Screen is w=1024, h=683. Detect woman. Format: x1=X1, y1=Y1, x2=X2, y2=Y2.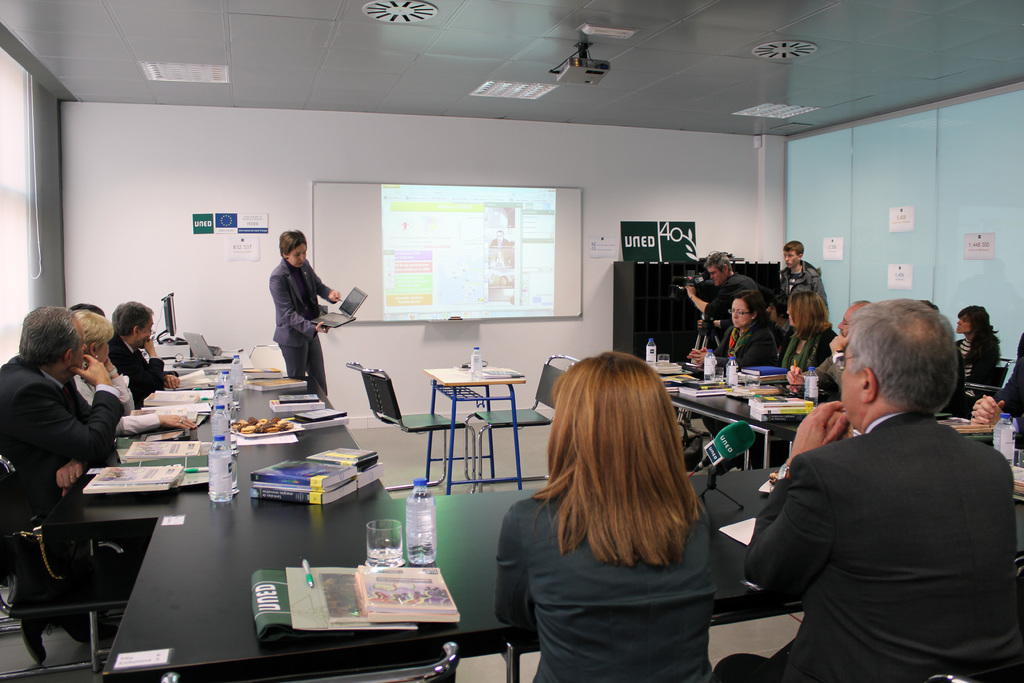
x1=690, y1=287, x2=781, y2=476.
